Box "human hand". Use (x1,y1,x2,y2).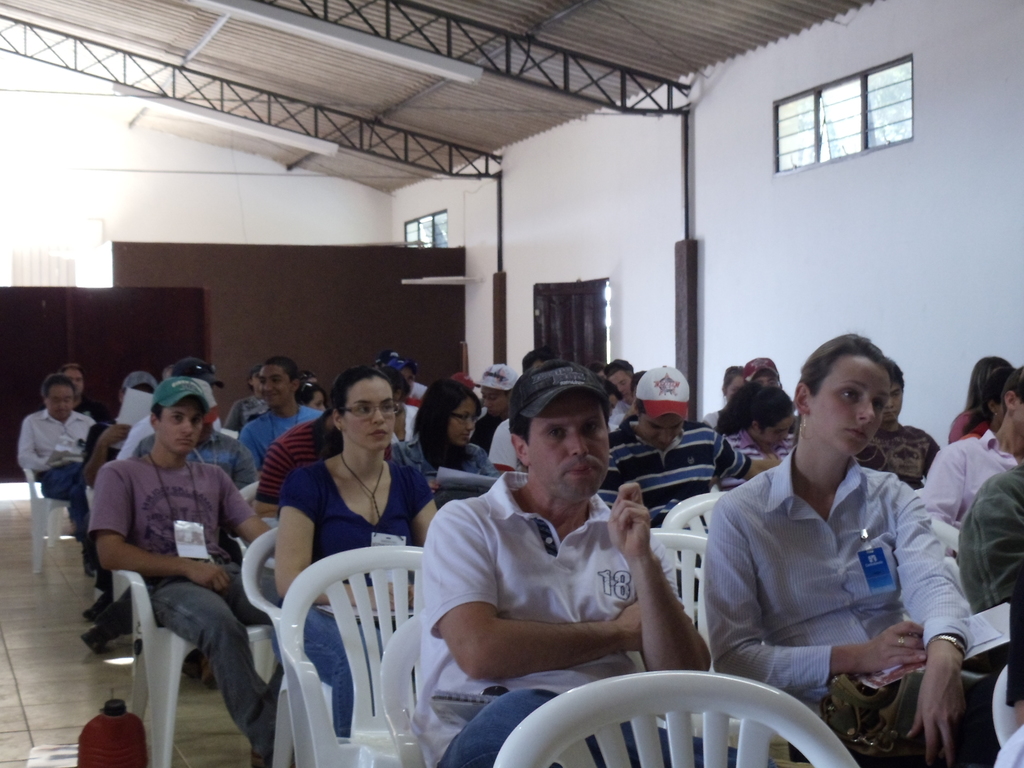
(906,650,969,767).
